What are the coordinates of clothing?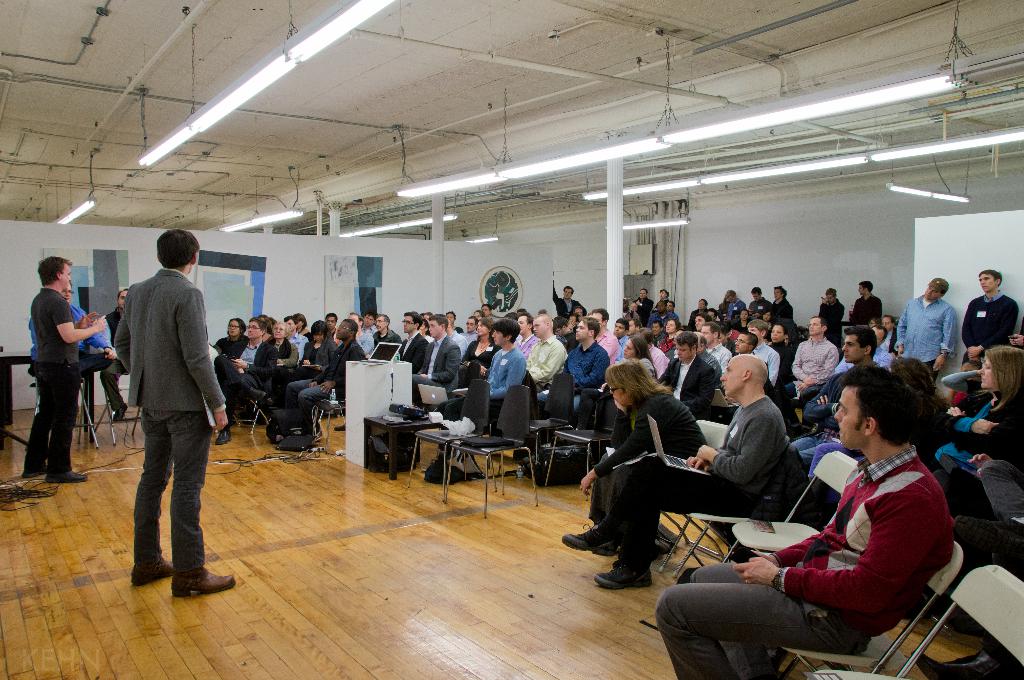
rect(660, 307, 678, 319).
